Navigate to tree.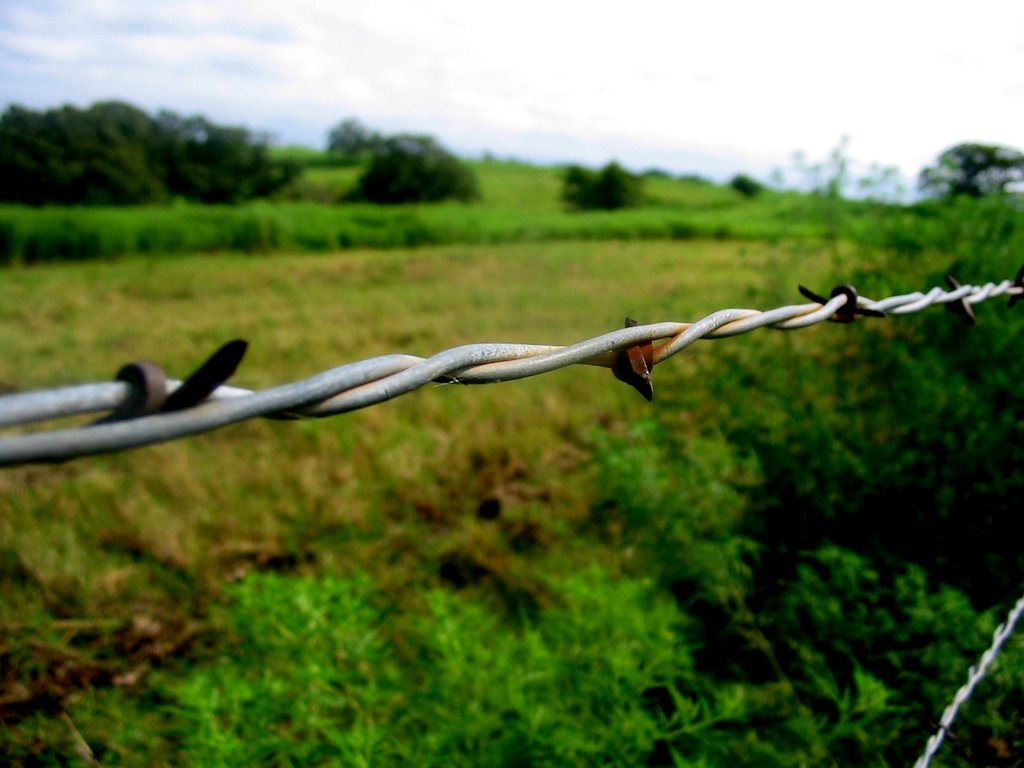
Navigation target: crop(339, 137, 481, 202).
